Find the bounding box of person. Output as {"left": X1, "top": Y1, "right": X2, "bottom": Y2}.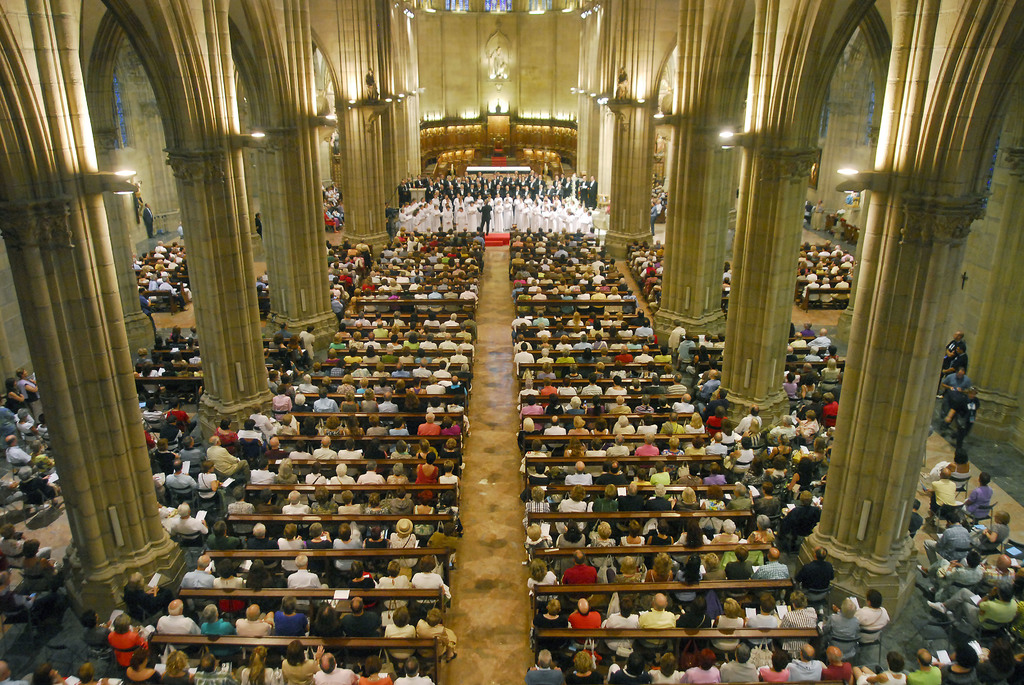
{"left": 331, "top": 462, "right": 356, "bottom": 485}.
